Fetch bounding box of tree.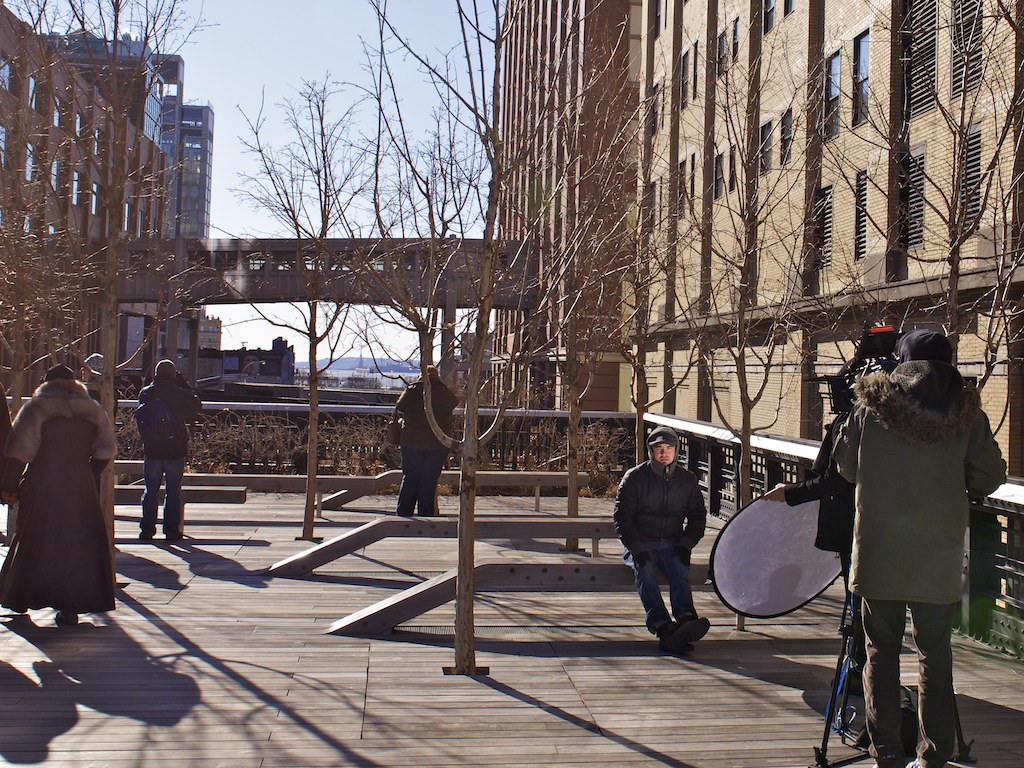
Bbox: crop(216, 0, 711, 688).
